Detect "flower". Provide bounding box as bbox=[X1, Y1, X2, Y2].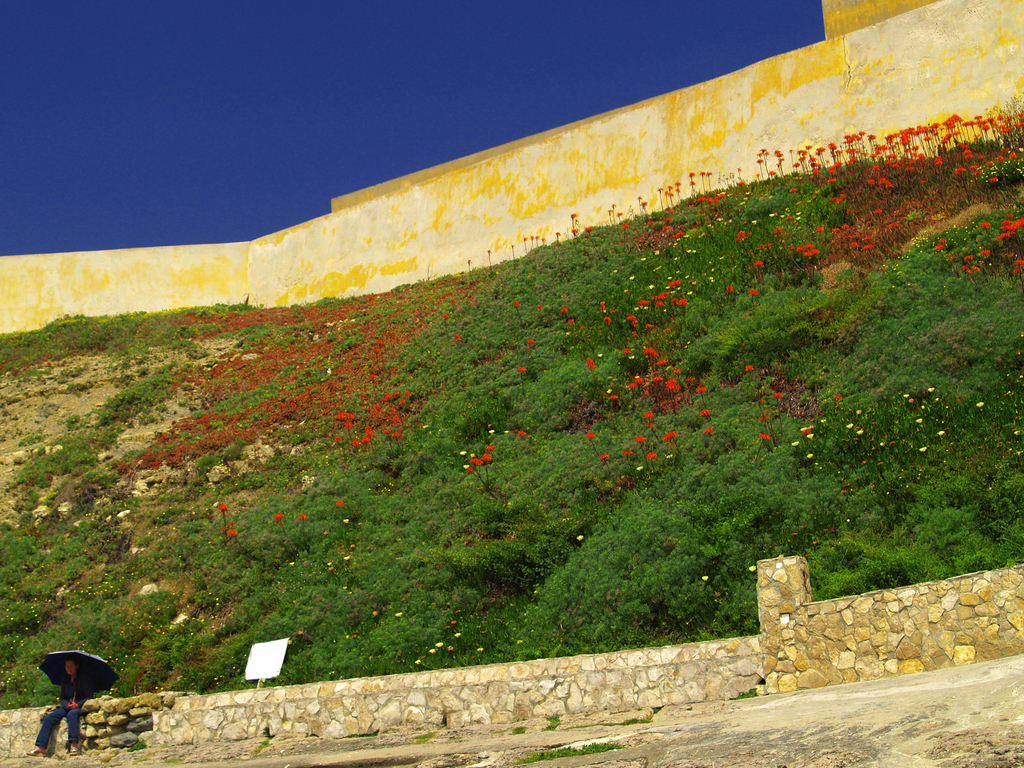
bbox=[346, 416, 353, 421].
